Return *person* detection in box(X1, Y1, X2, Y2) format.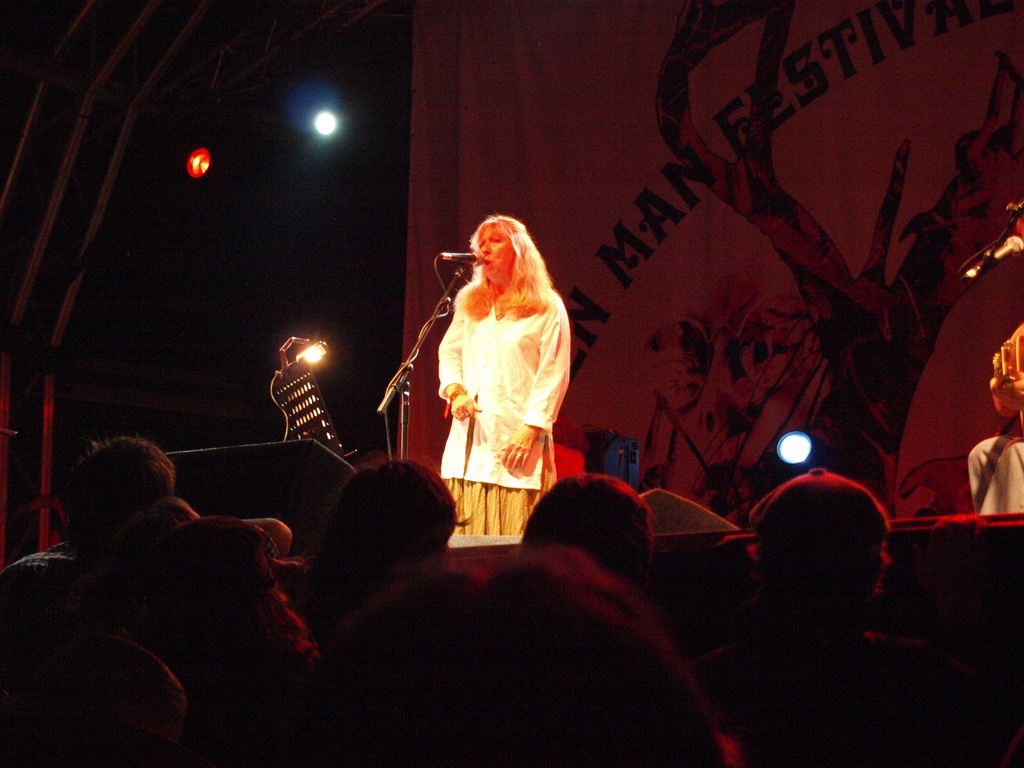
box(156, 516, 306, 766).
